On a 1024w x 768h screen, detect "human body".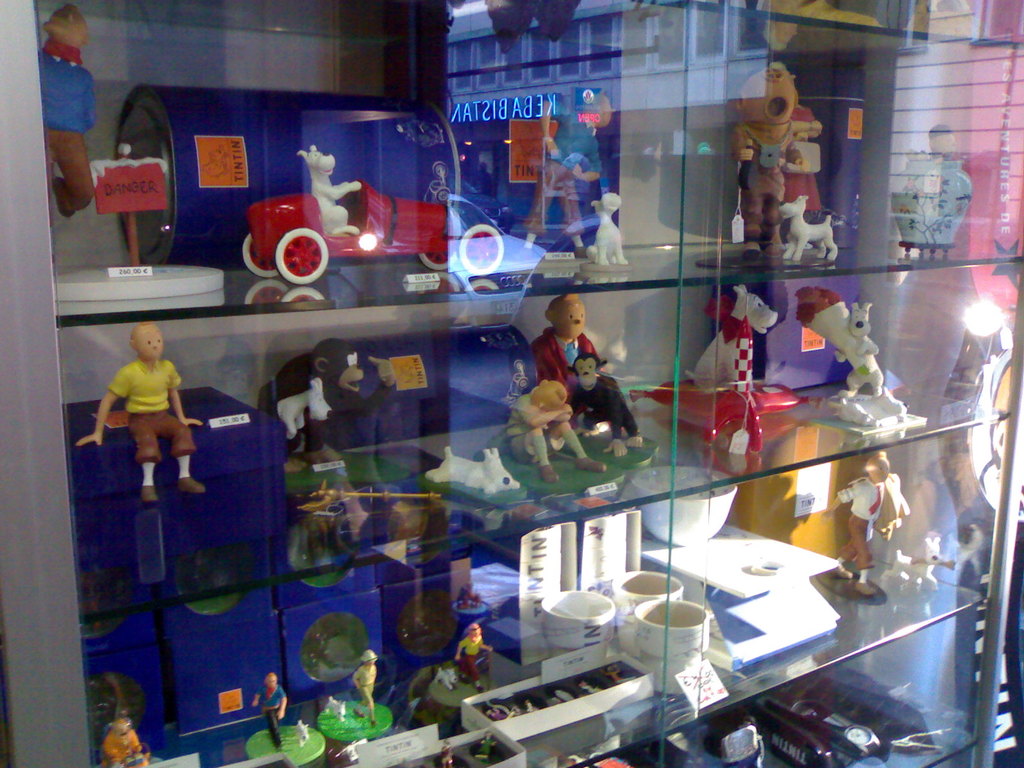
bbox(513, 372, 619, 486).
